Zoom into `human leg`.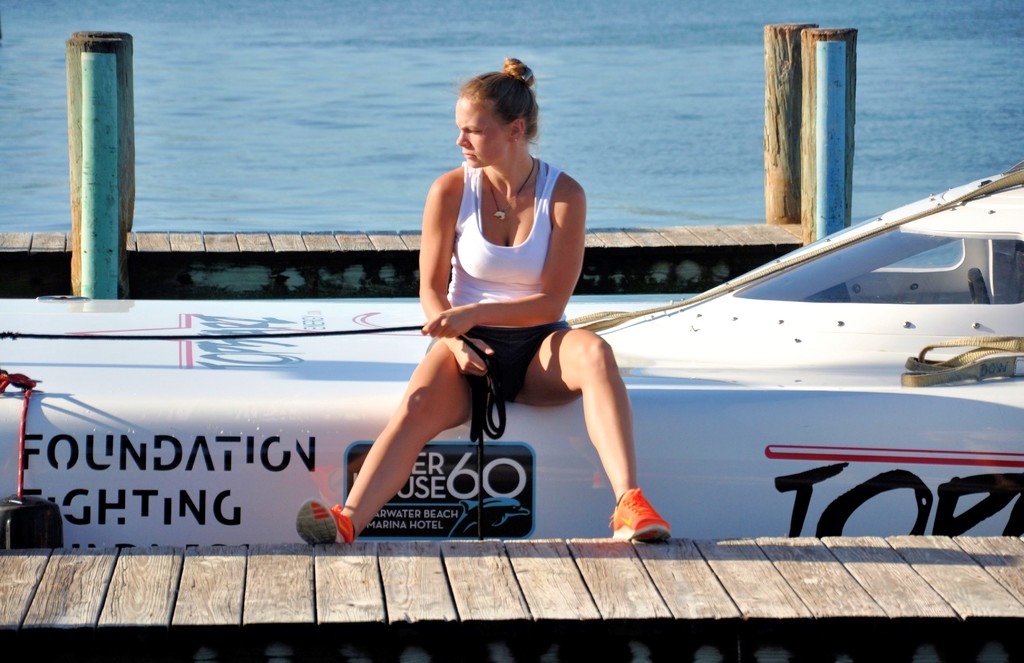
Zoom target: box=[290, 331, 474, 546].
